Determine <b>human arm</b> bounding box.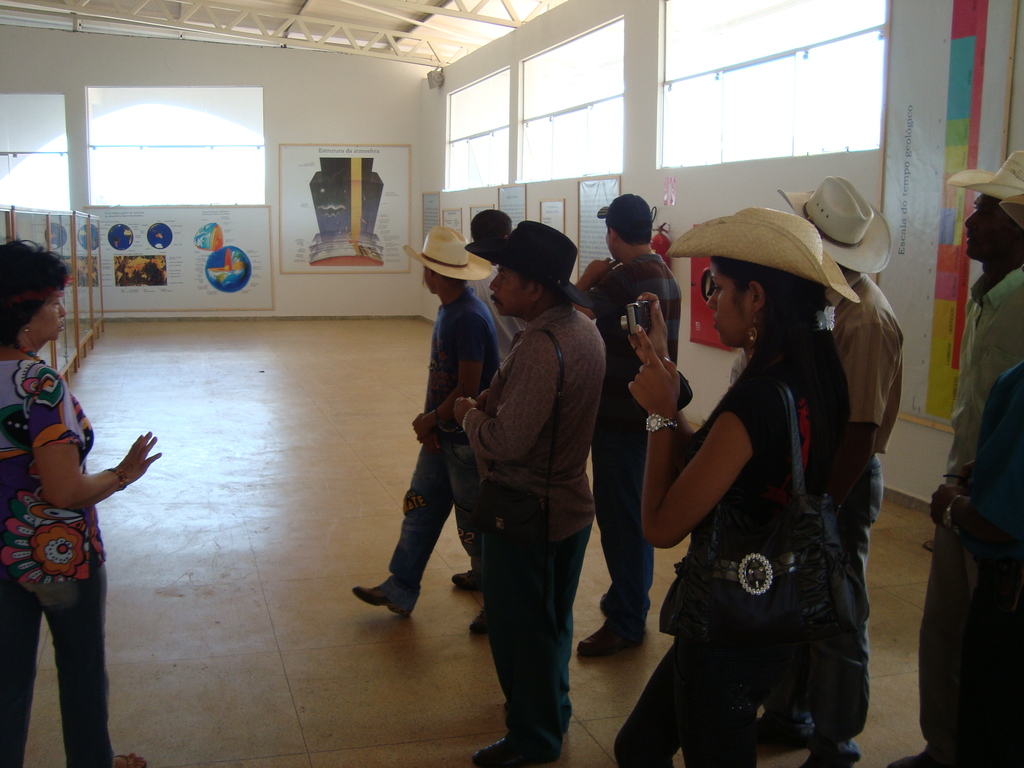
Determined: bbox(28, 366, 163, 517).
